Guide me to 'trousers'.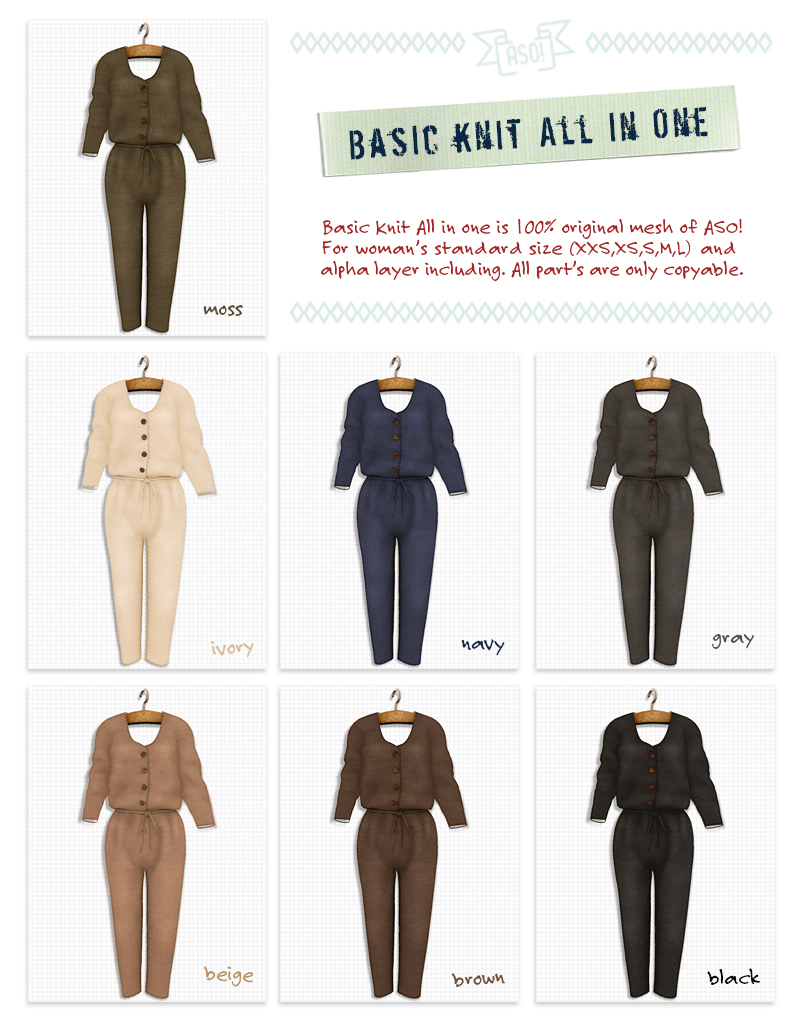
Guidance: bbox(110, 810, 187, 996).
